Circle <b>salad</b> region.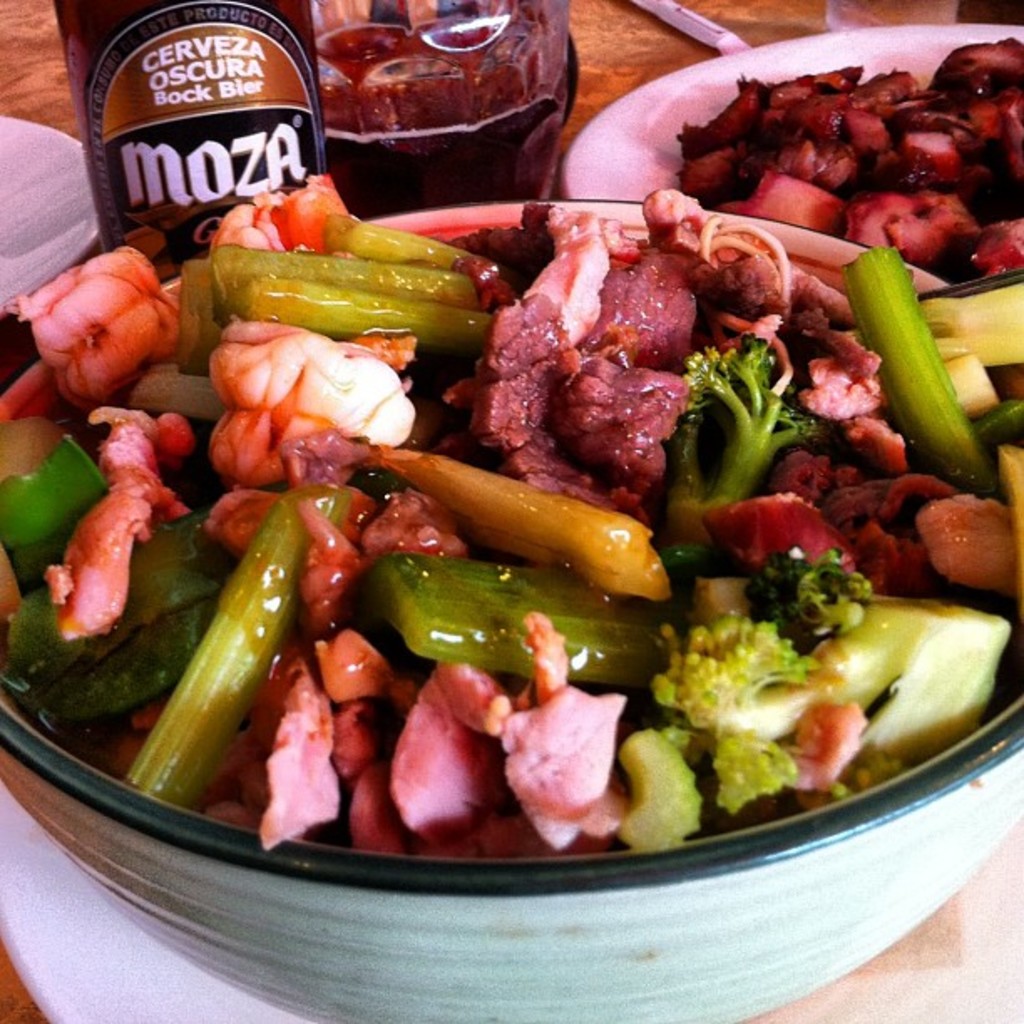
Region: bbox=[0, 206, 1022, 853].
